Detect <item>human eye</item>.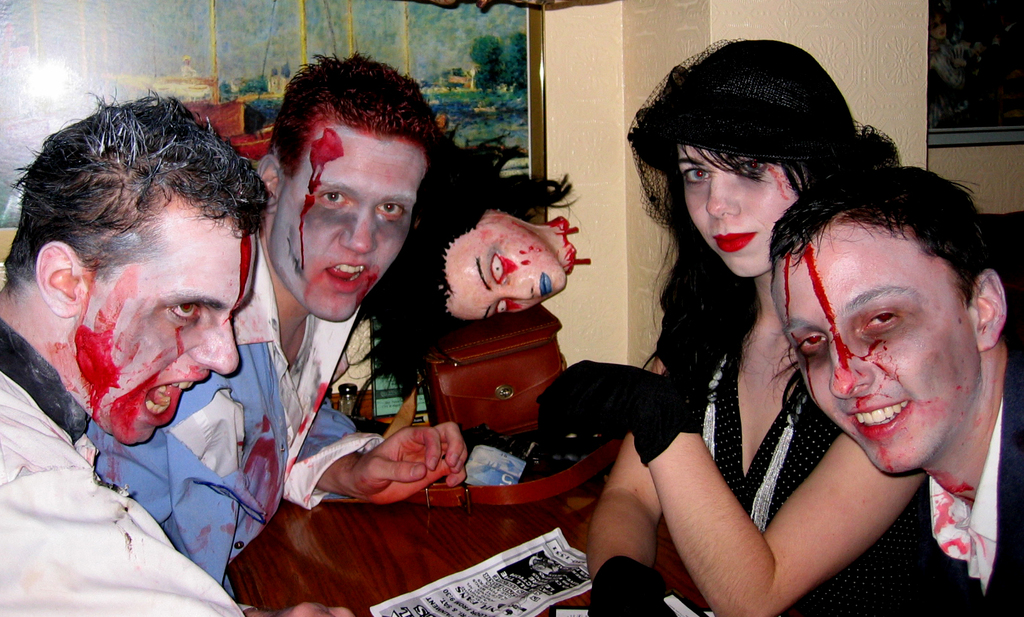
Detected at <box>319,190,351,210</box>.
